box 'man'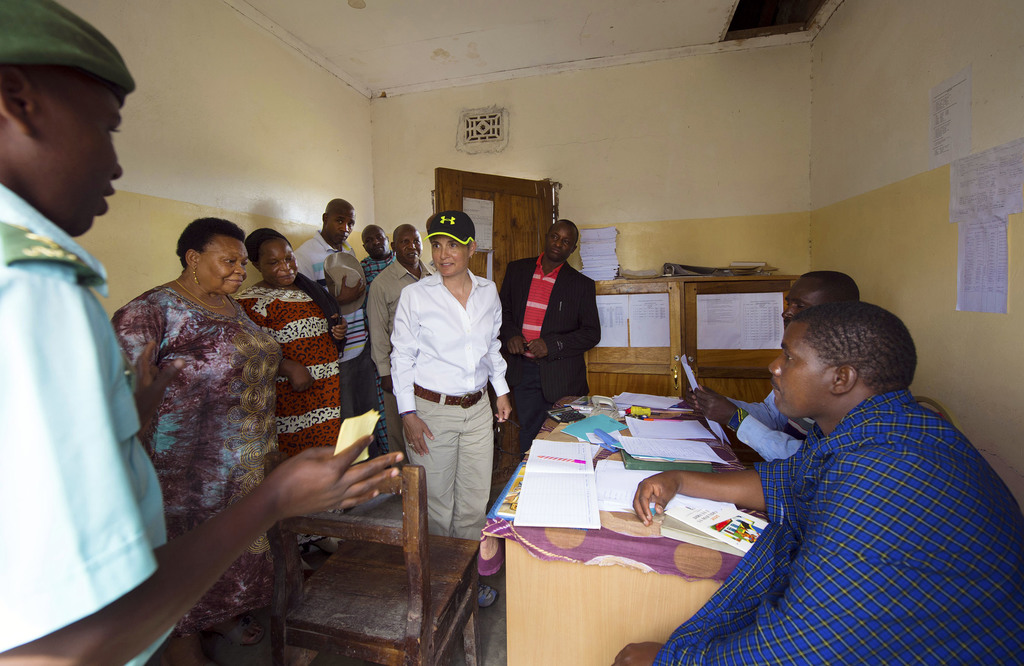
(492, 216, 607, 453)
